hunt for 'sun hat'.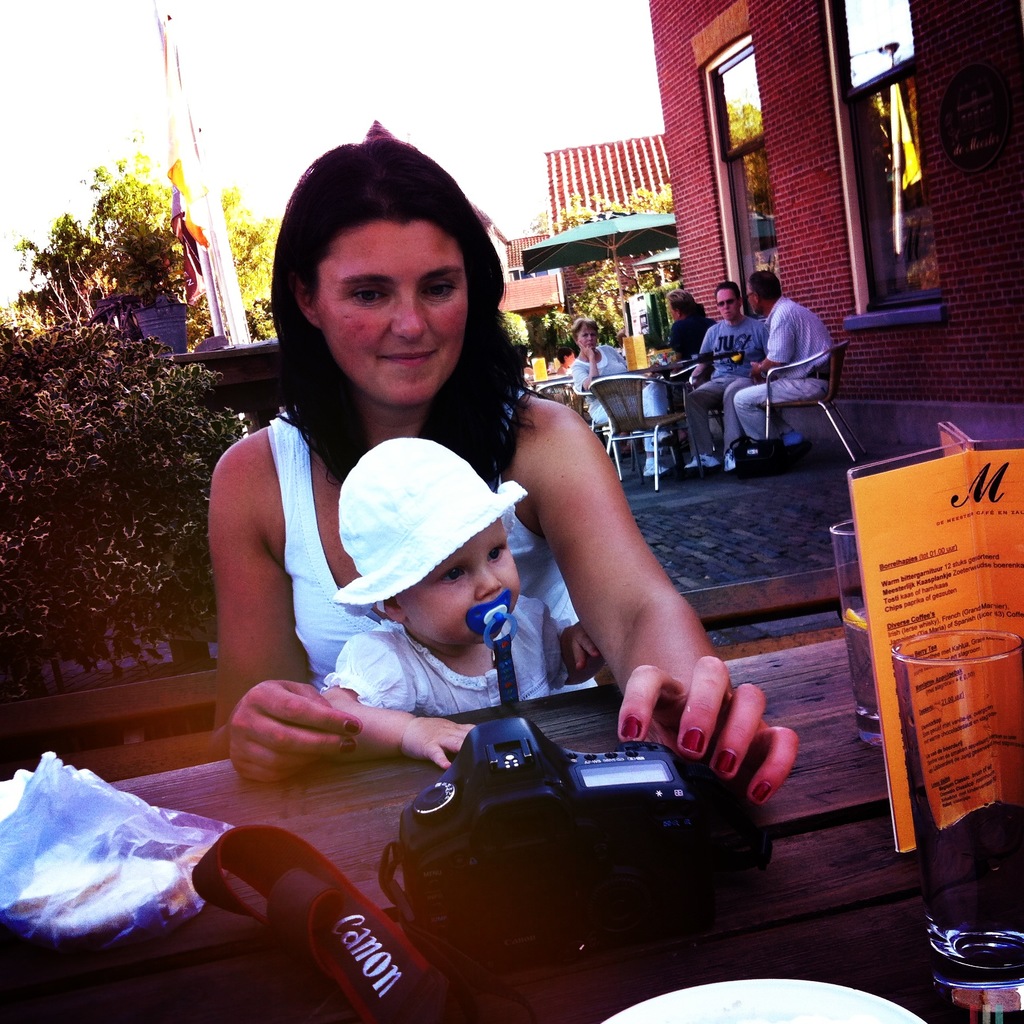
Hunted down at locate(331, 435, 529, 616).
